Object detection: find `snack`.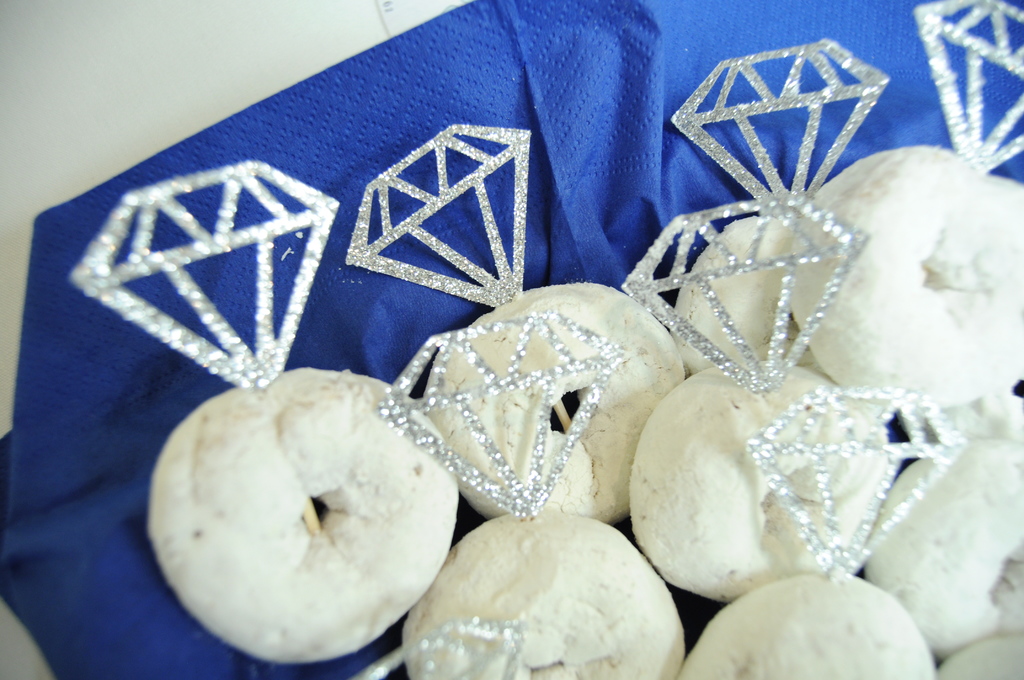
(left=856, top=435, right=1023, bottom=663).
